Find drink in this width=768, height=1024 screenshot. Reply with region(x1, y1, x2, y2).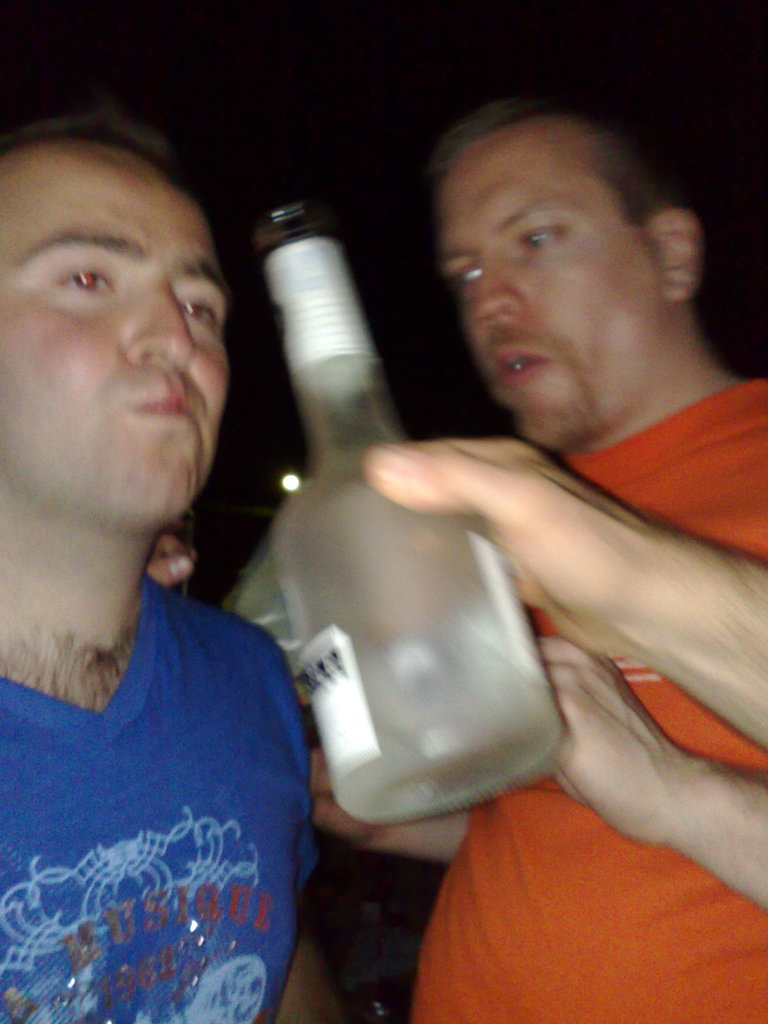
region(241, 188, 477, 812).
